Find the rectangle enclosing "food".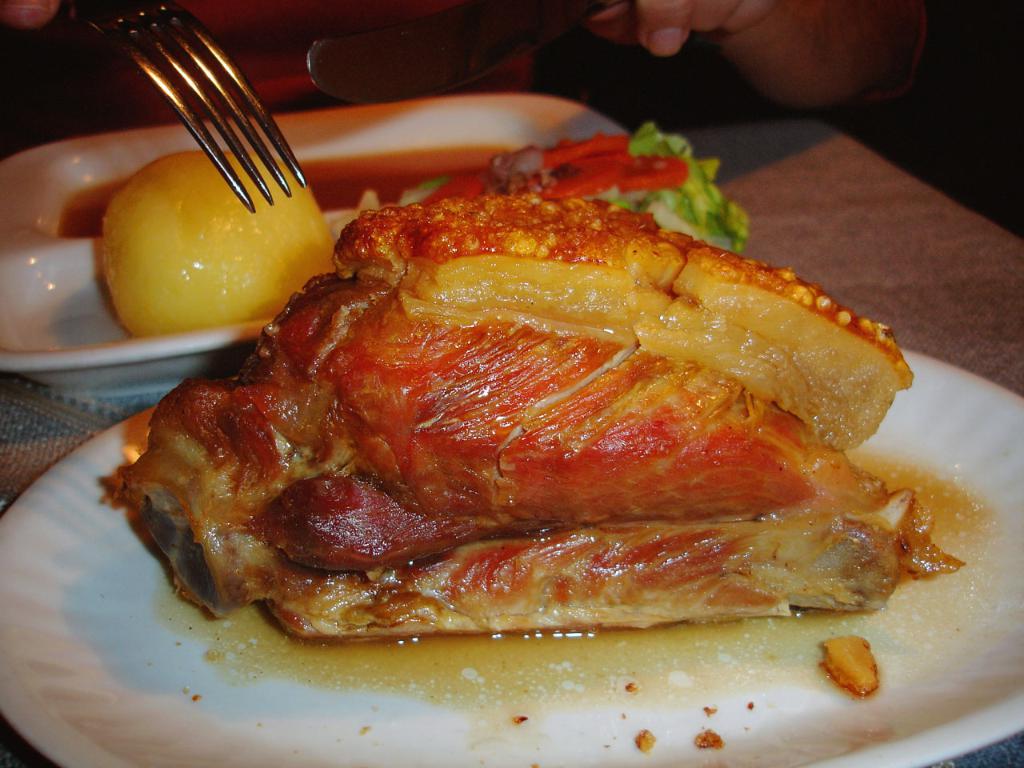
Rect(98, 154, 334, 342).
